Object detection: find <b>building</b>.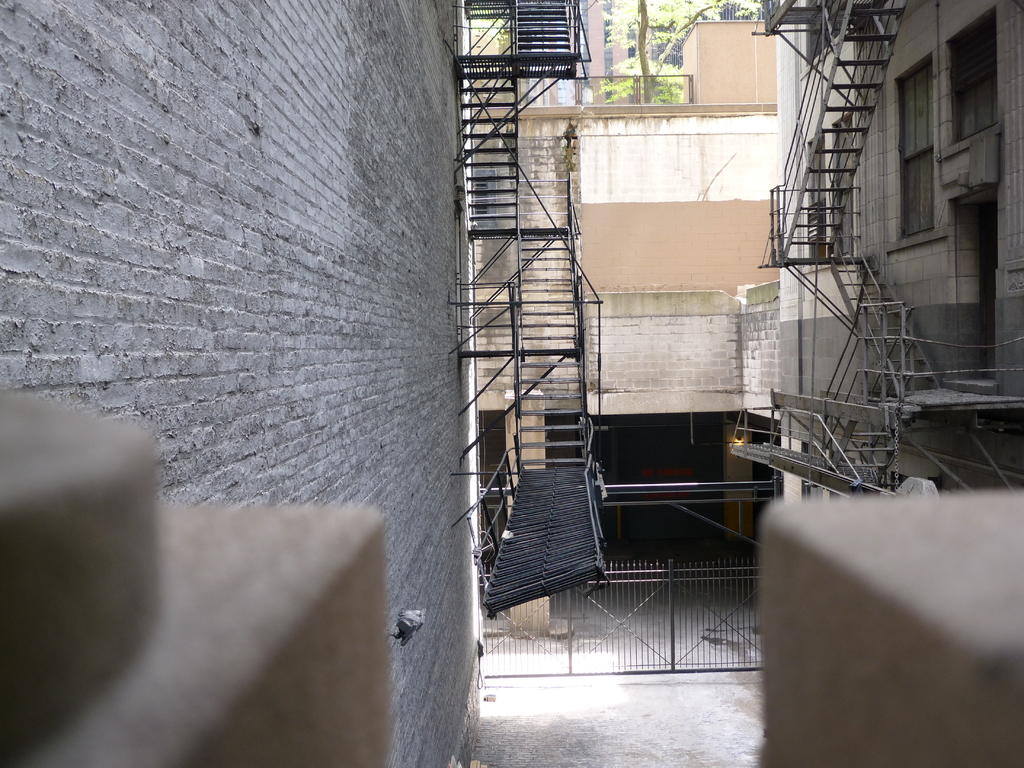
box(471, 19, 777, 637).
